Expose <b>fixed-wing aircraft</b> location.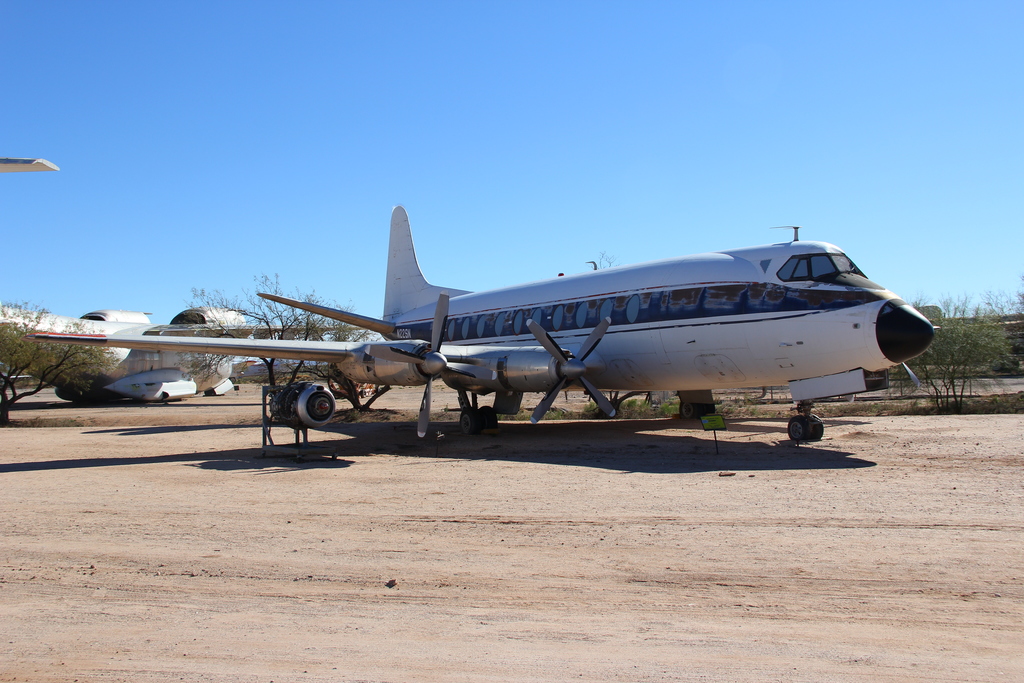
Exposed at locate(24, 186, 945, 447).
